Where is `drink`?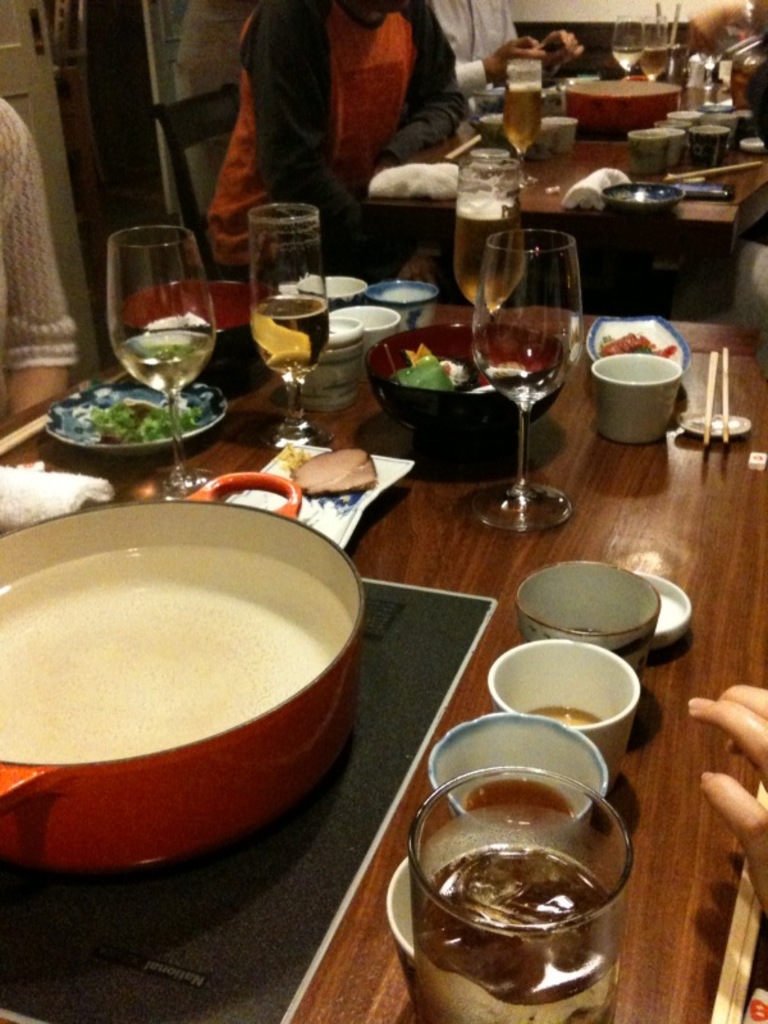
248/293/330/380.
